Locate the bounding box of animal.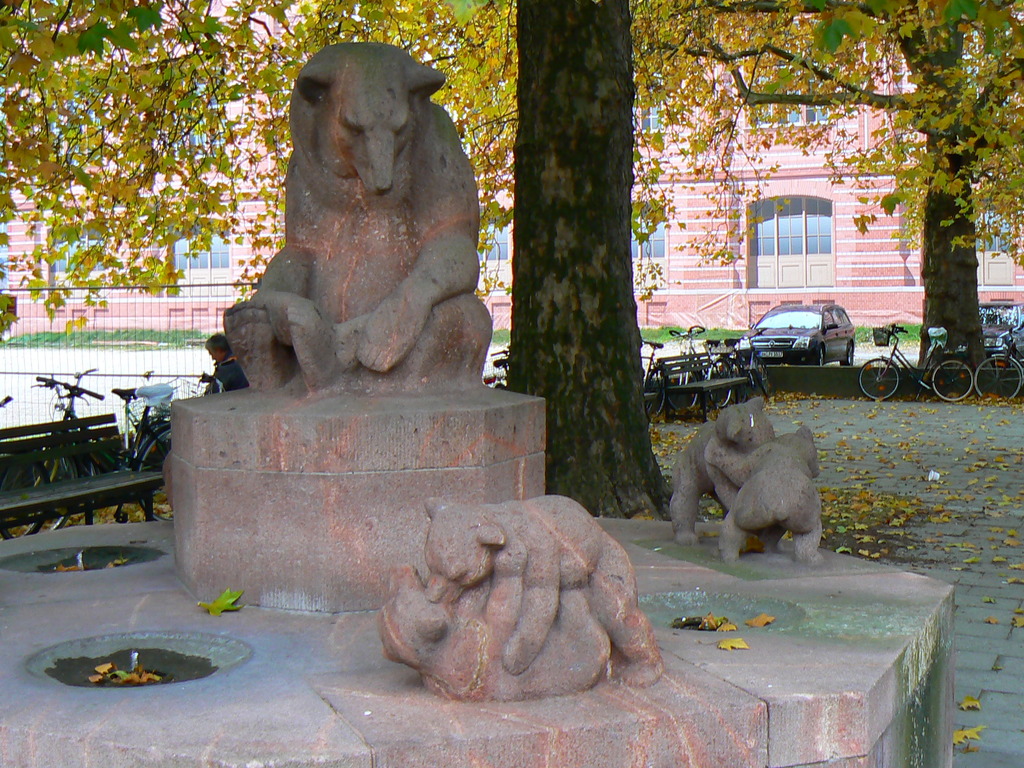
Bounding box: (378, 564, 615, 703).
